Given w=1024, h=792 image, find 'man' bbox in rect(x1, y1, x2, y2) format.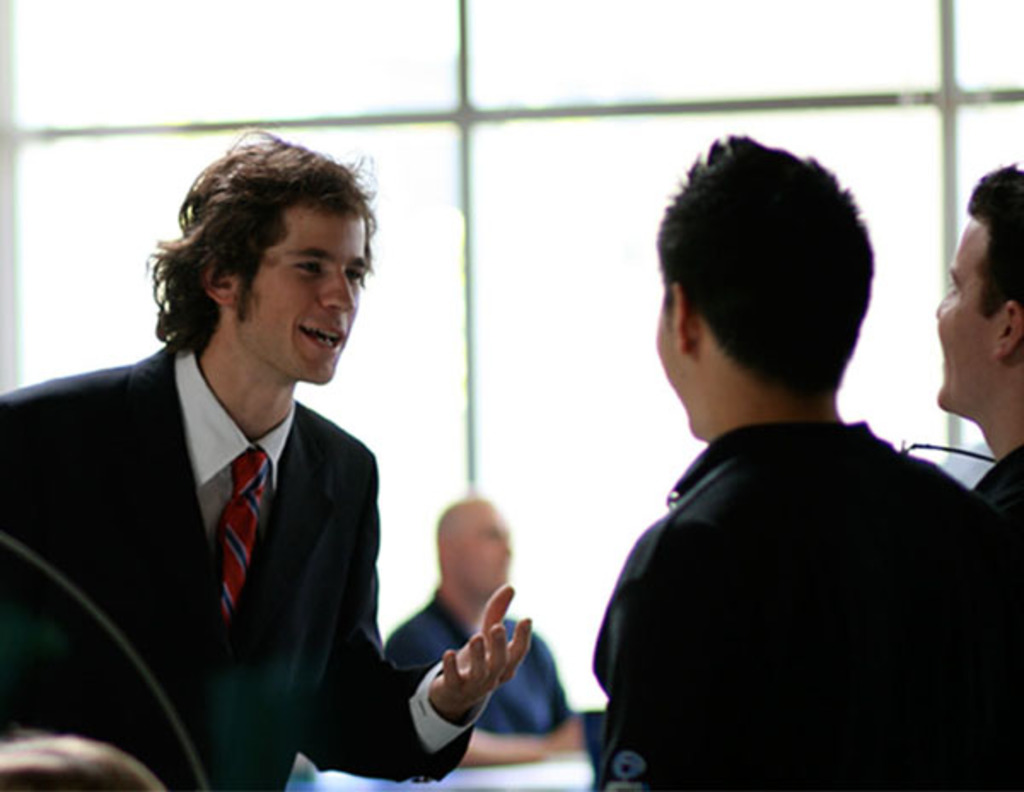
rect(365, 485, 596, 773).
